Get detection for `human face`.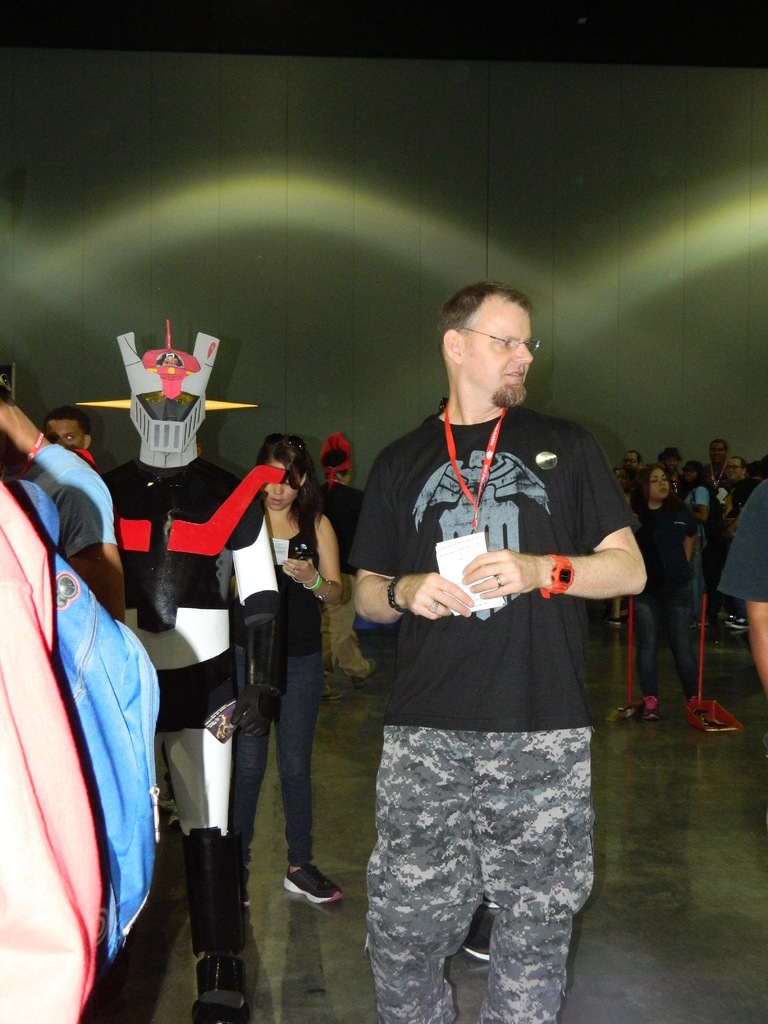
Detection: bbox=(45, 423, 79, 444).
